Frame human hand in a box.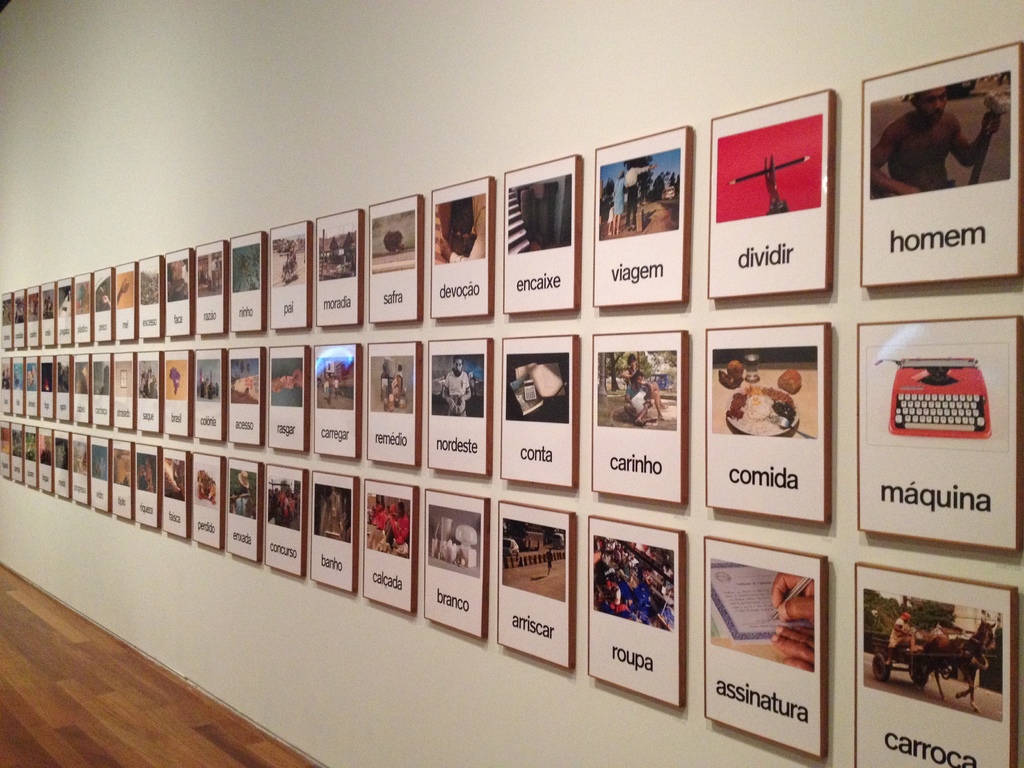
box(119, 276, 132, 295).
